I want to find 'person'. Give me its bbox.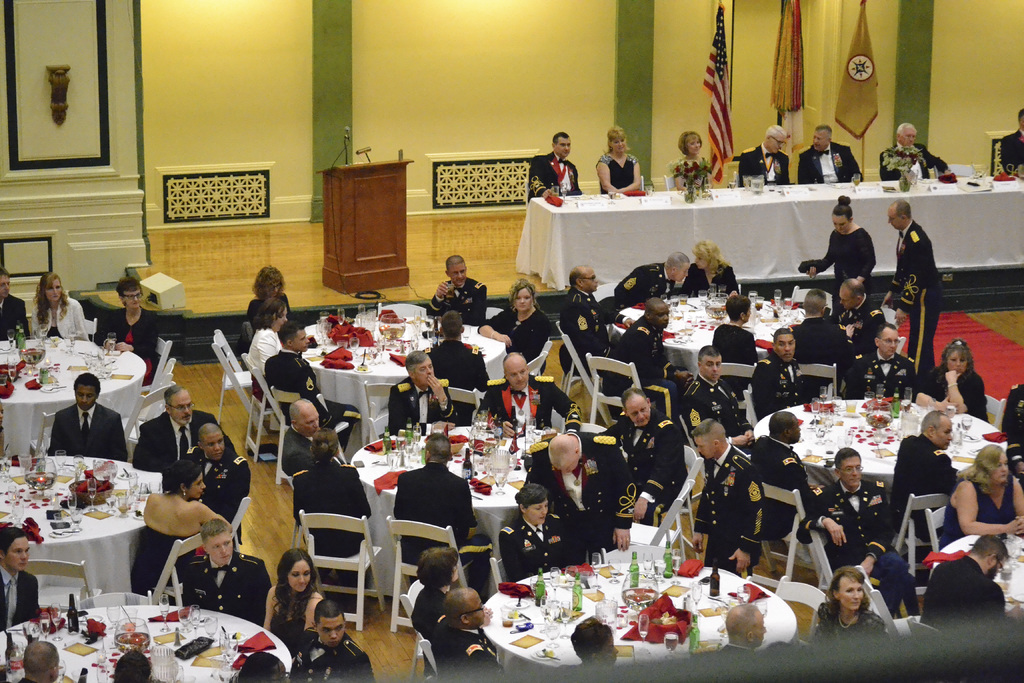
x1=922, y1=532, x2=1010, y2=627.
